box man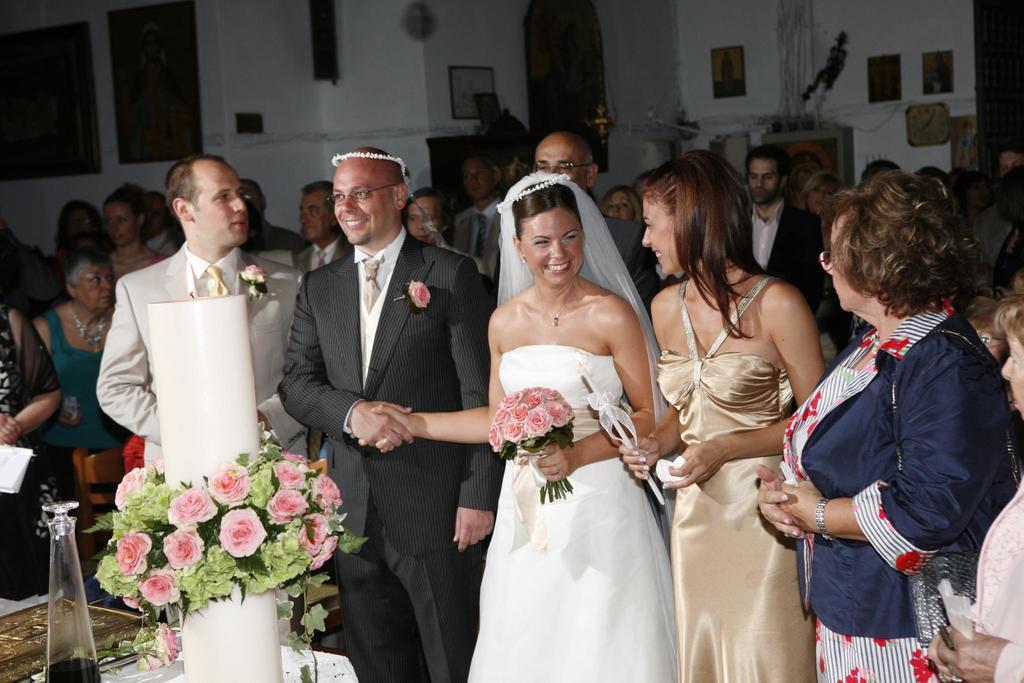
94/147/305/472
